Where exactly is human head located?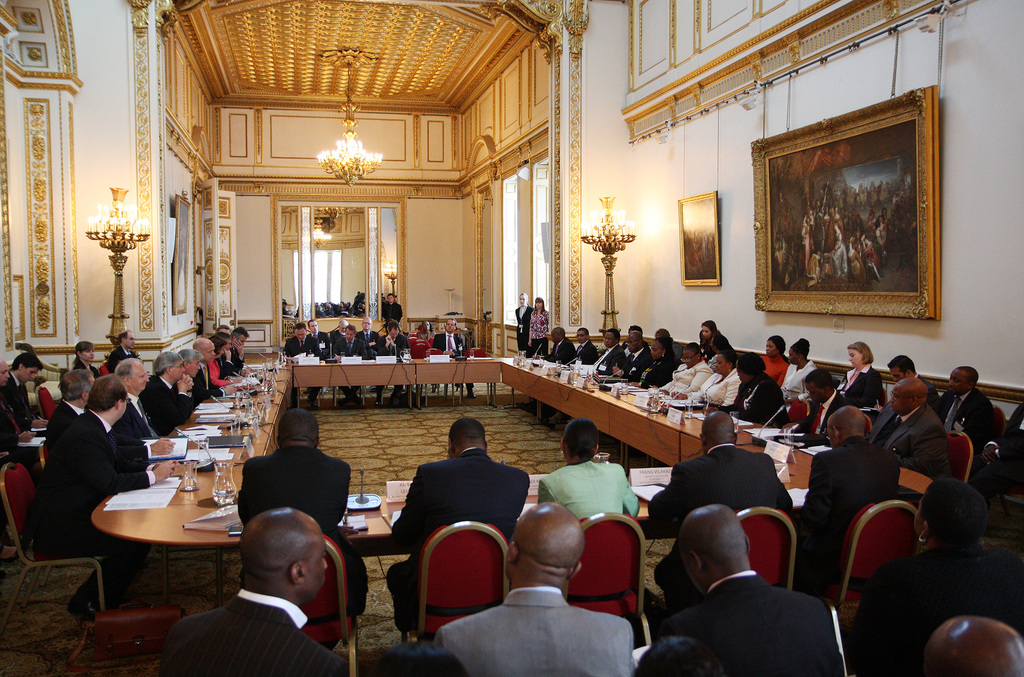
Its bounding box is (left=909, top=475, right=989, bottom=545).
